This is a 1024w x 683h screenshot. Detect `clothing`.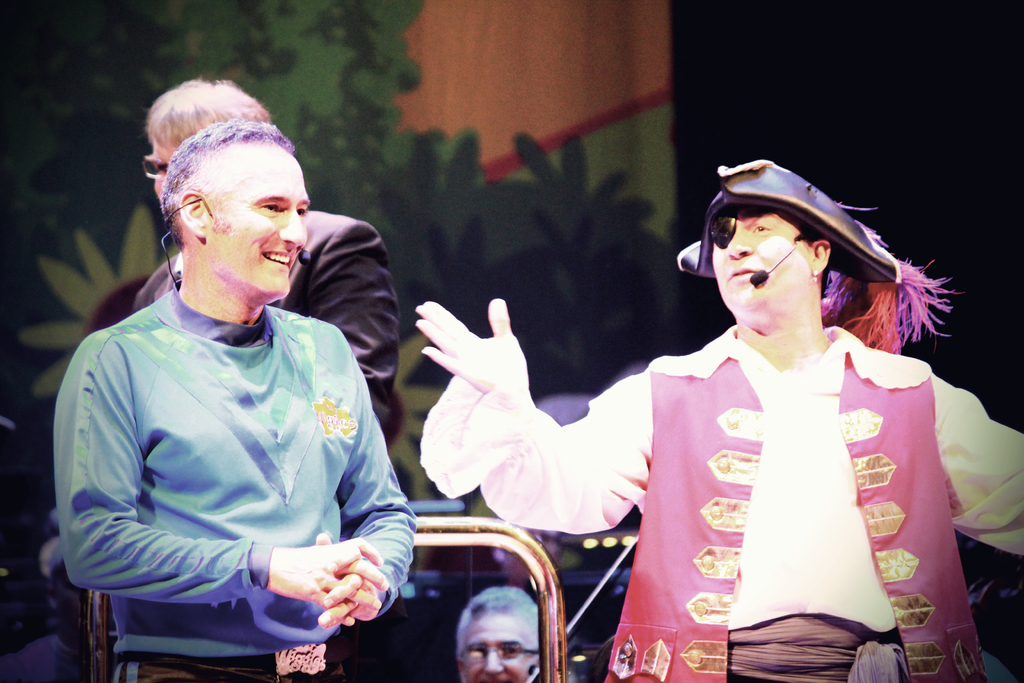
<box>412,313,1023,682</box>.
